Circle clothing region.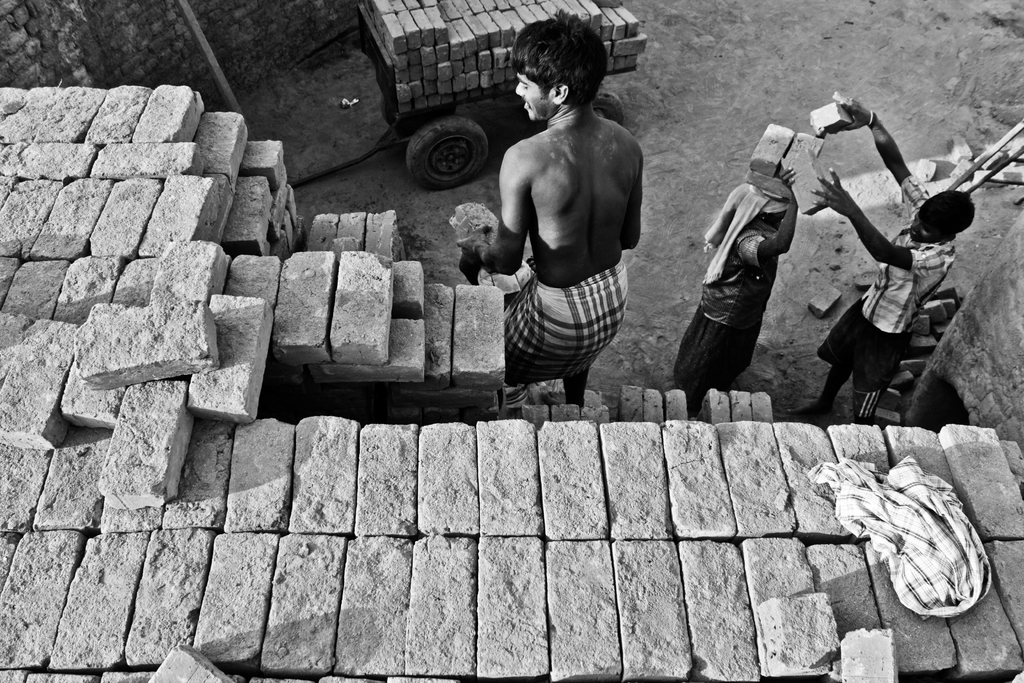
Region: box=[797, 140, 982, 422].
